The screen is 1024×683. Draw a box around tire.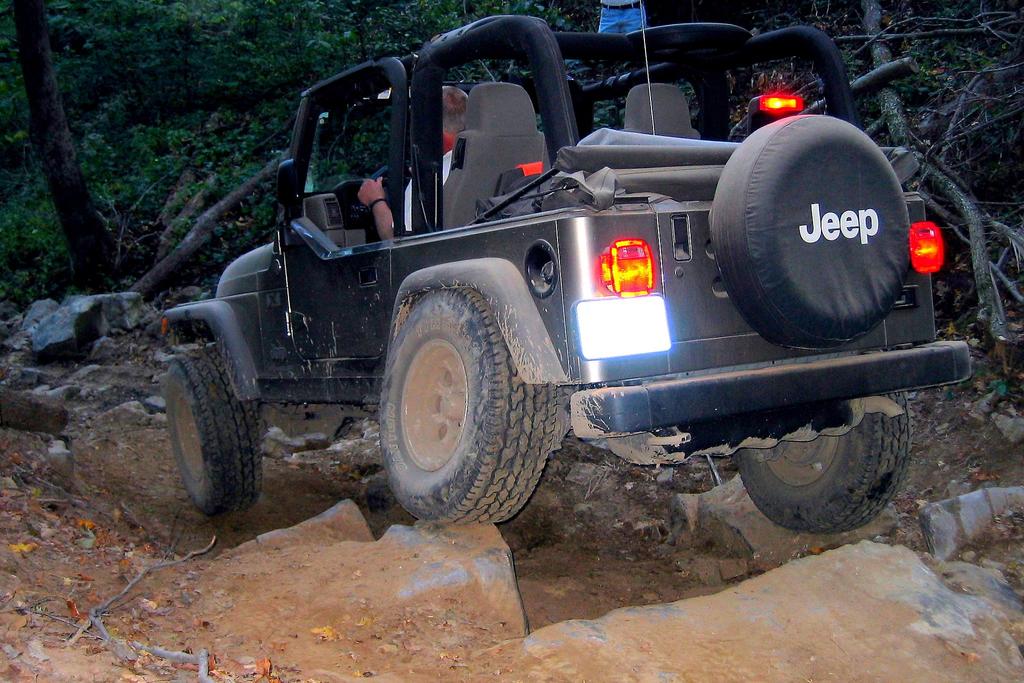
<region>730, 389, 917, 534</region>.
